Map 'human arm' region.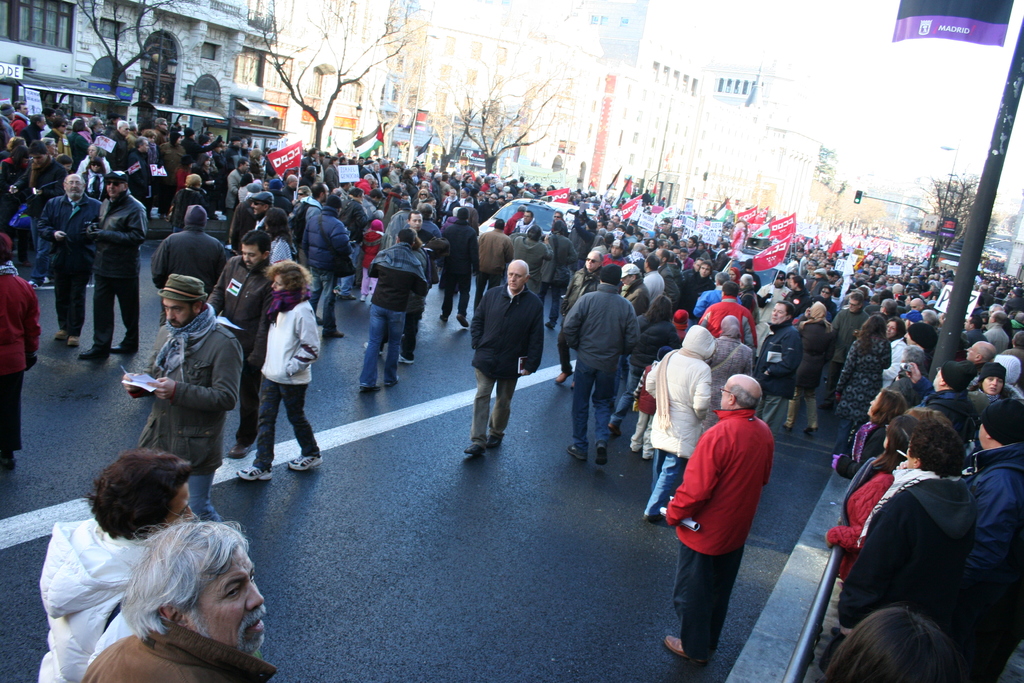
Mapped to BBox(564, 241, 579, 265).
